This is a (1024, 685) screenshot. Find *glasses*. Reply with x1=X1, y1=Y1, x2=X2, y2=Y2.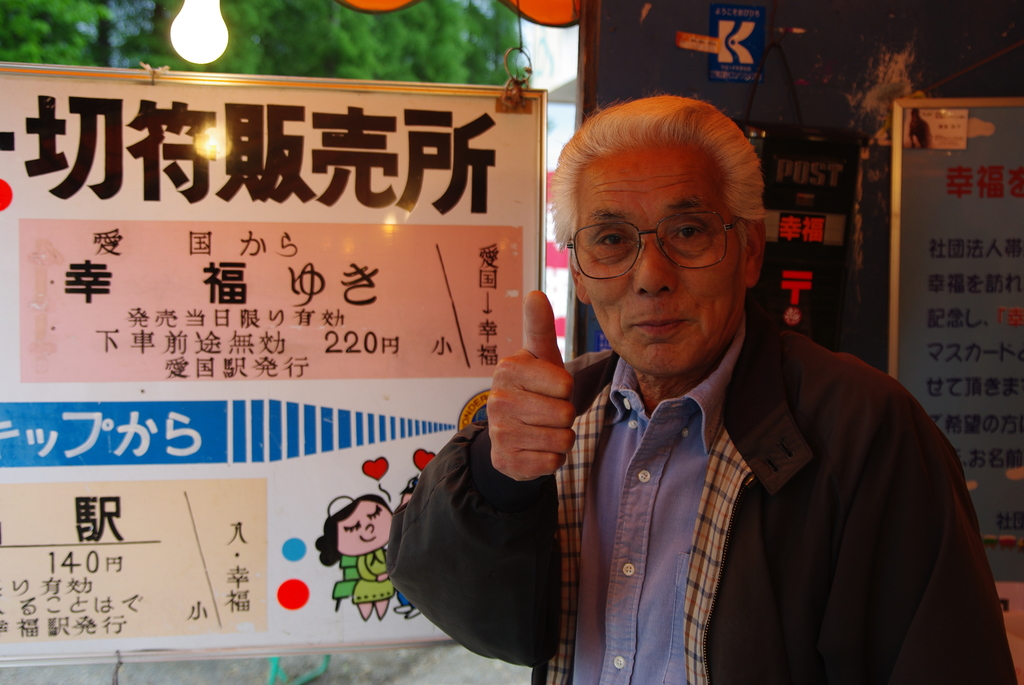
x1=572, y1=205, x2=753, y2=278.
